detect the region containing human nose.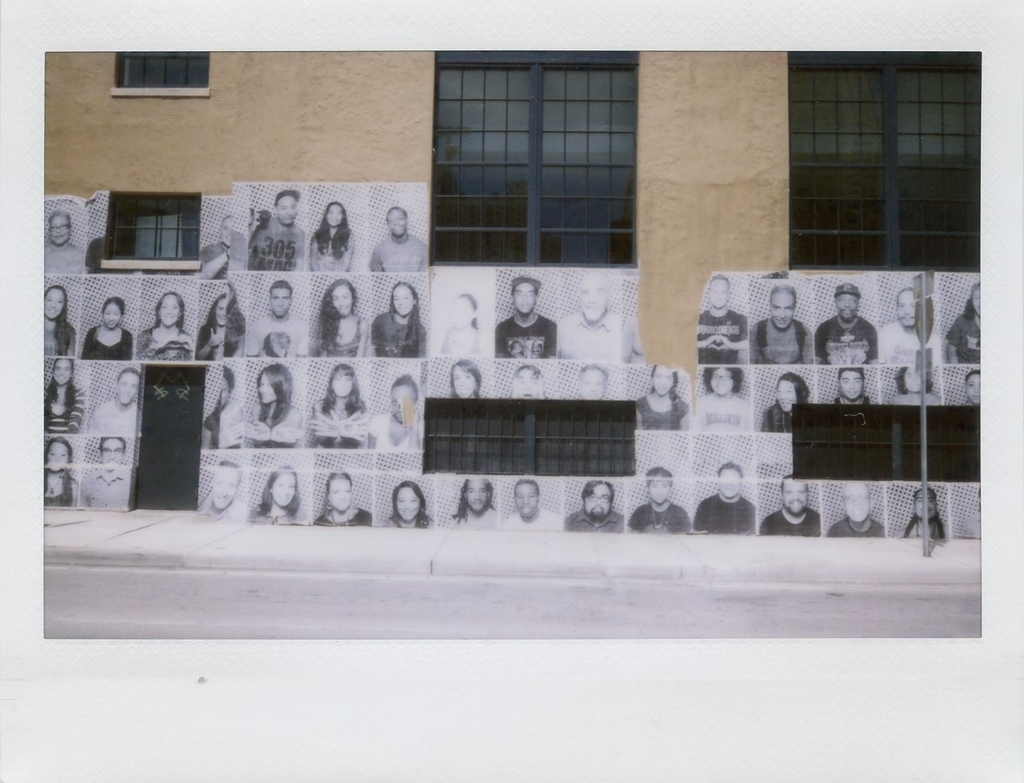
588:381:595:390.
